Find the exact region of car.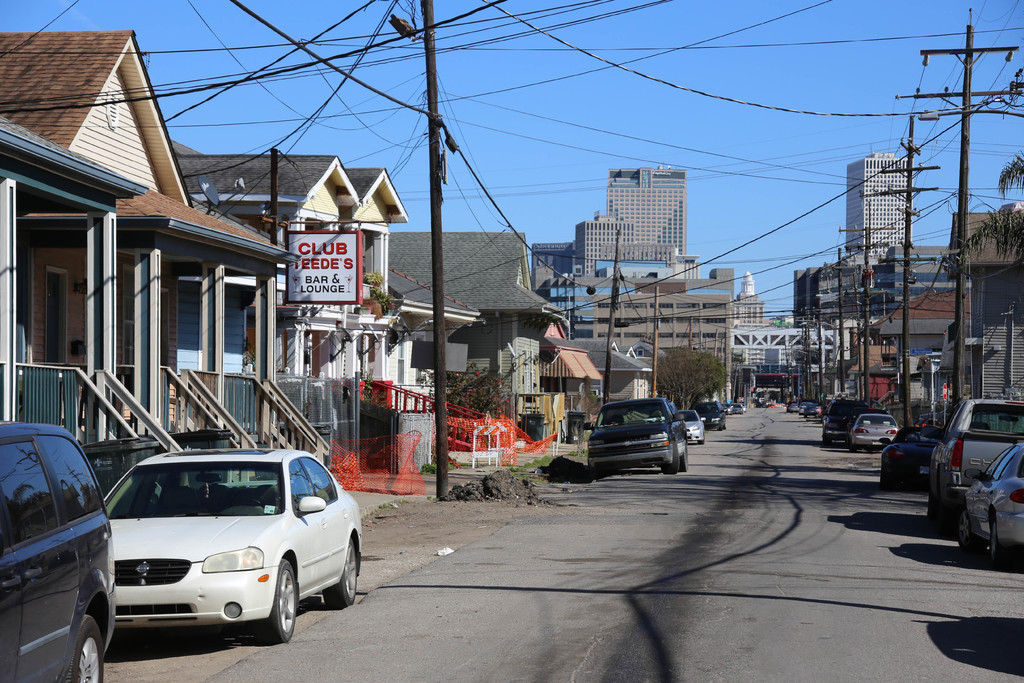
Exact region: x1=0 y1=420 x2=119 y2=682.
